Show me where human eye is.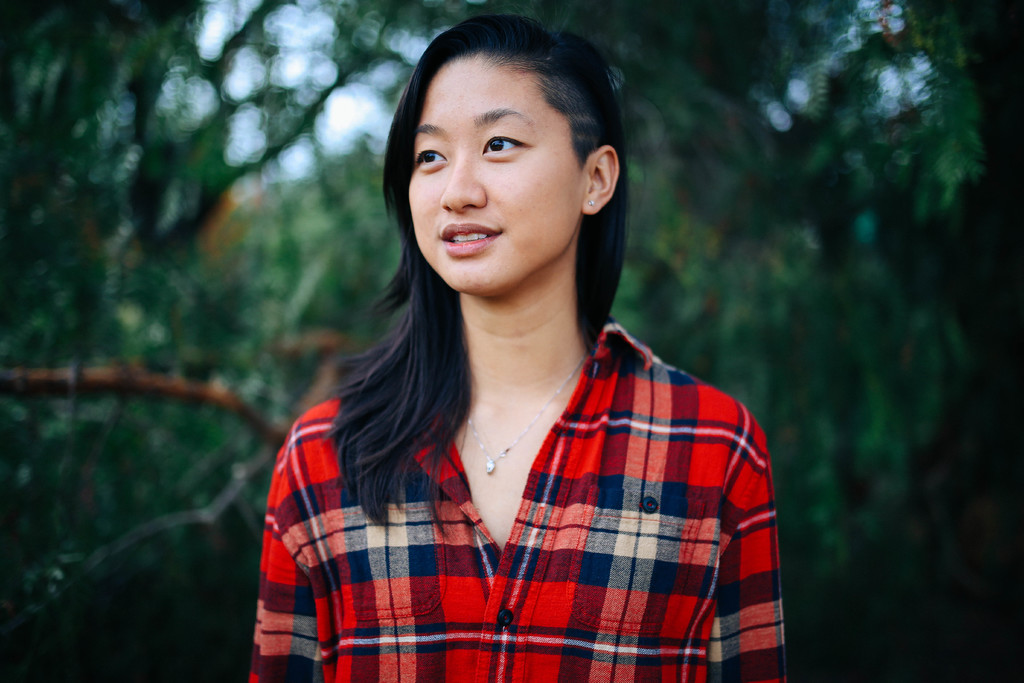
human eye is at {"left": 479, "top": 126, "right": 532, "bottom": 160}.
